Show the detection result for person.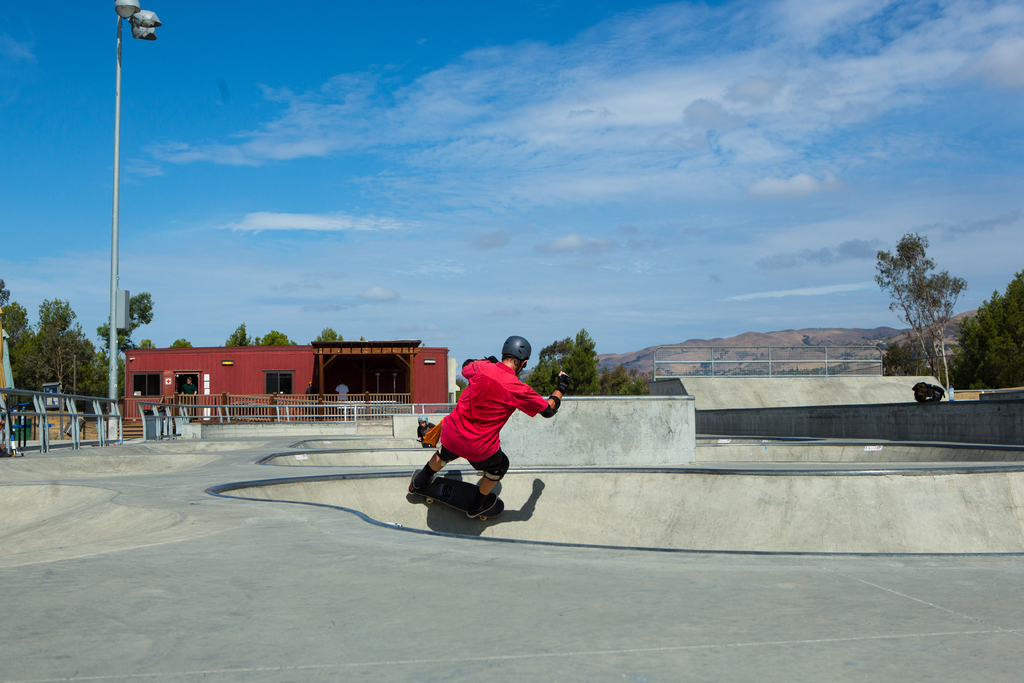
[175,374,198,421].
